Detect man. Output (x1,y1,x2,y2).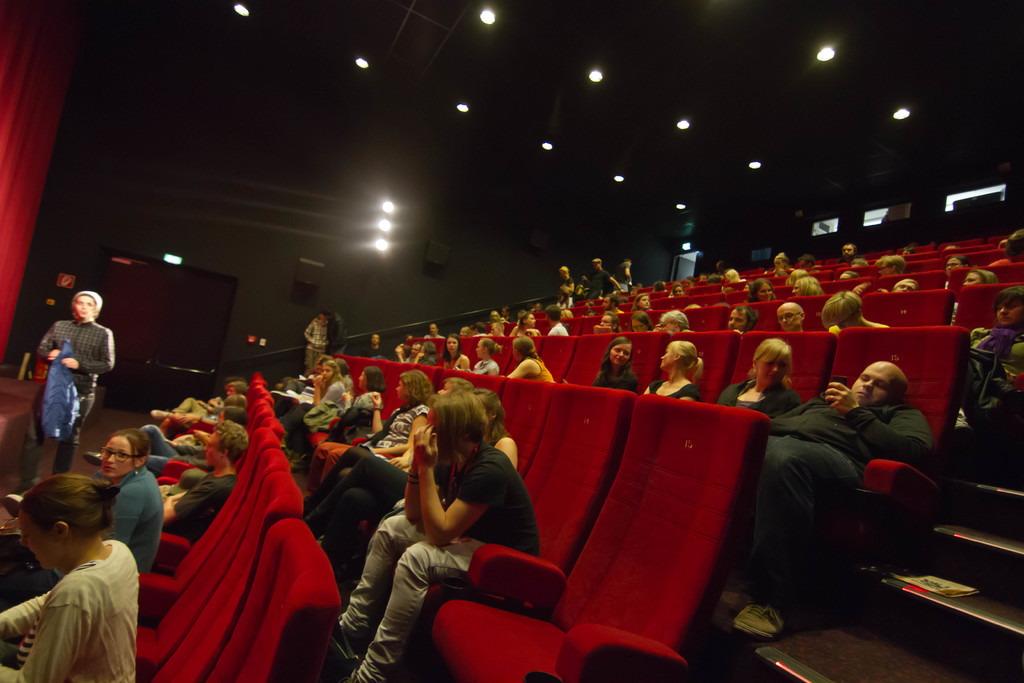
(588,256,625,300).
